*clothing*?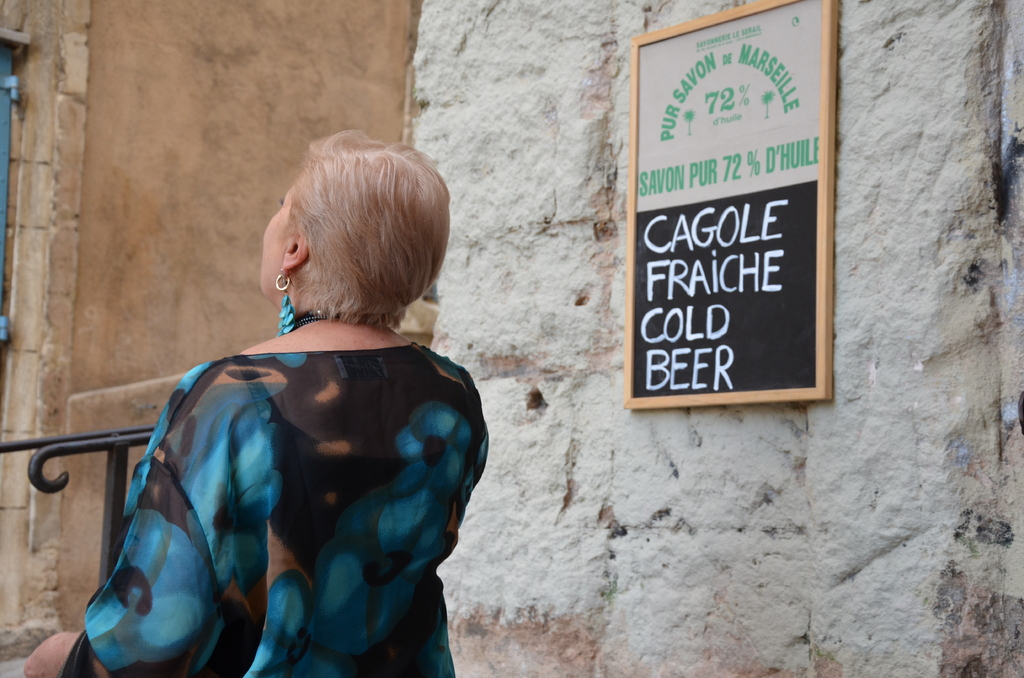
bbox(84, 282, 488, 677)
